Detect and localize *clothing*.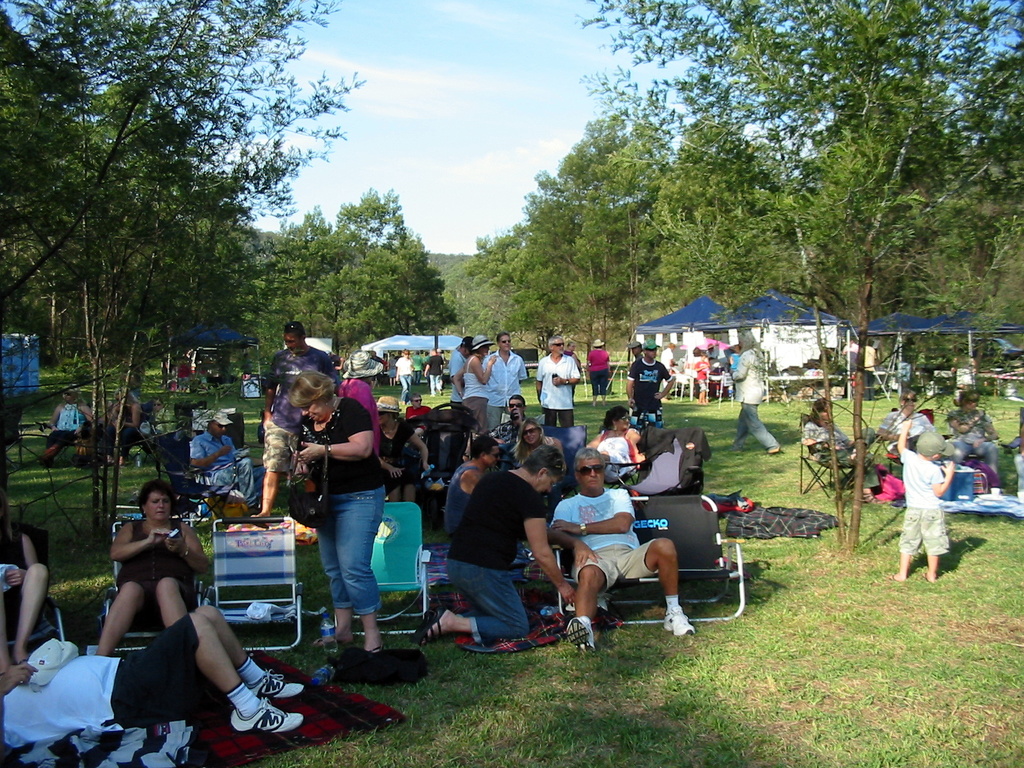
Localized at l=430, t=355, r=449, b=397.
